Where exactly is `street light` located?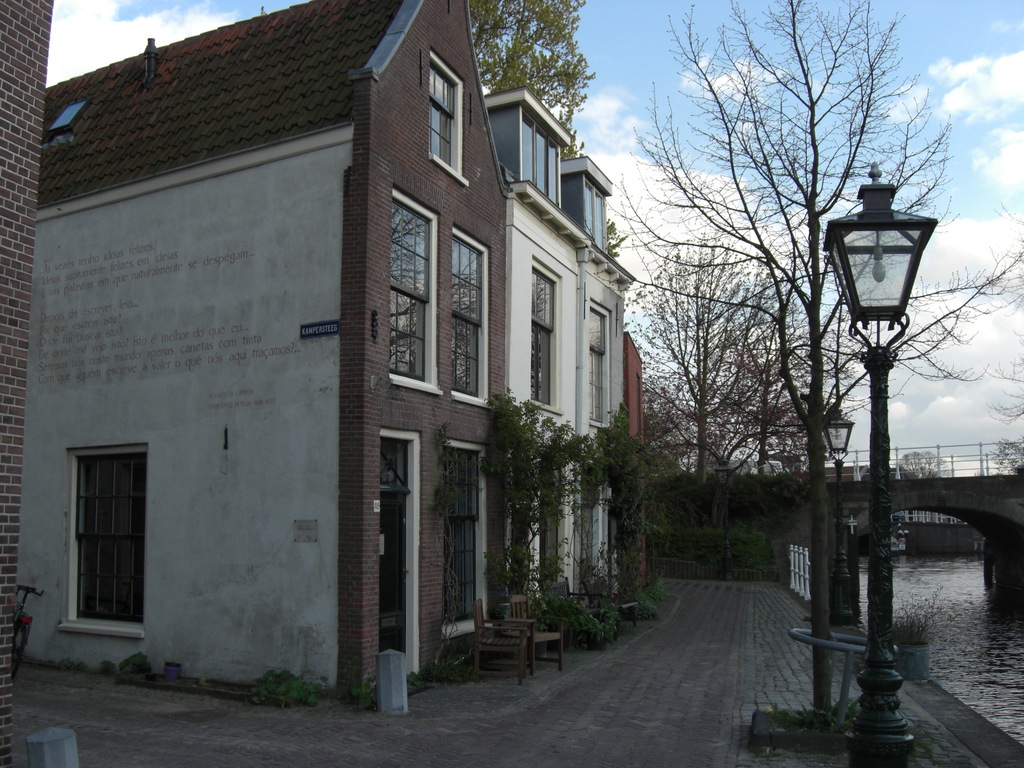
Its bounding box is rect(792, 134, 966, 620).
